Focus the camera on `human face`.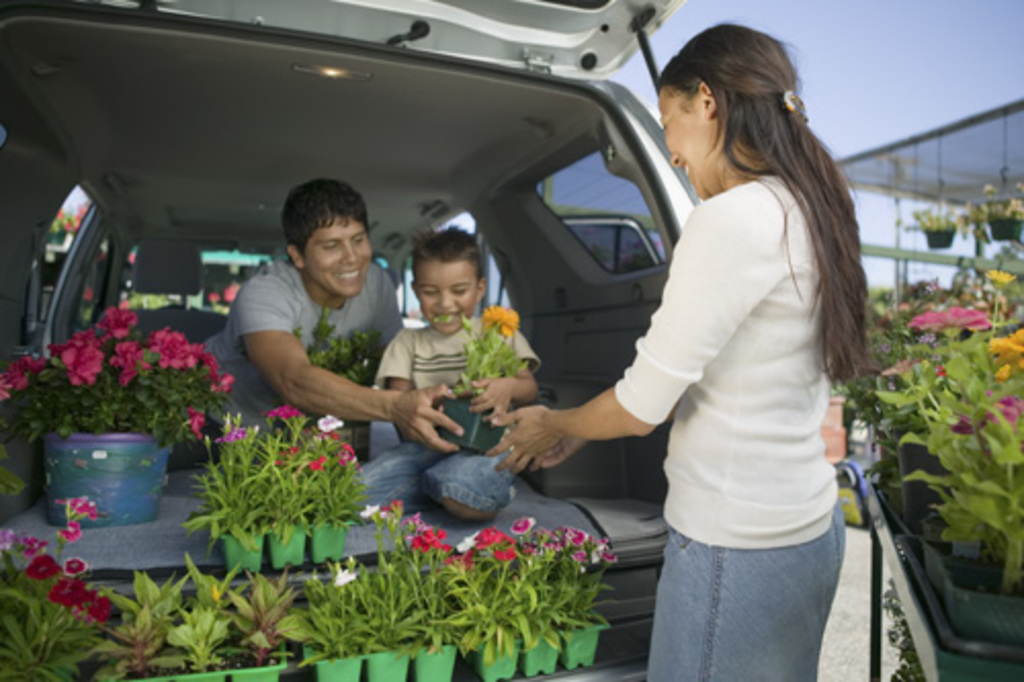
Focus region: locate(420, 256, 473, 328).
